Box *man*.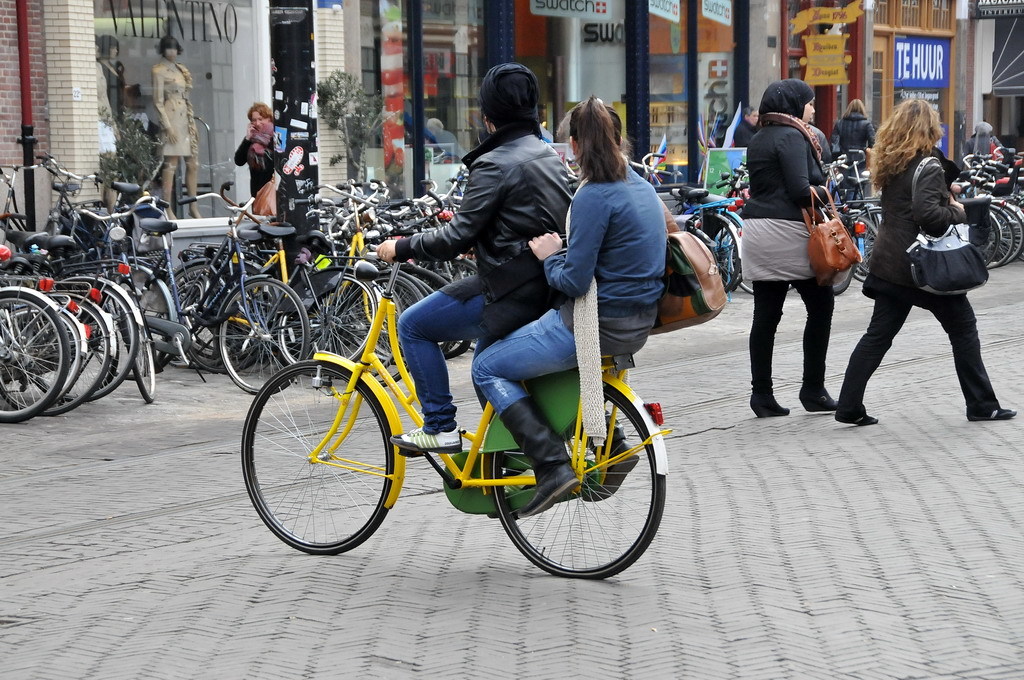
(732,104,762,145).
